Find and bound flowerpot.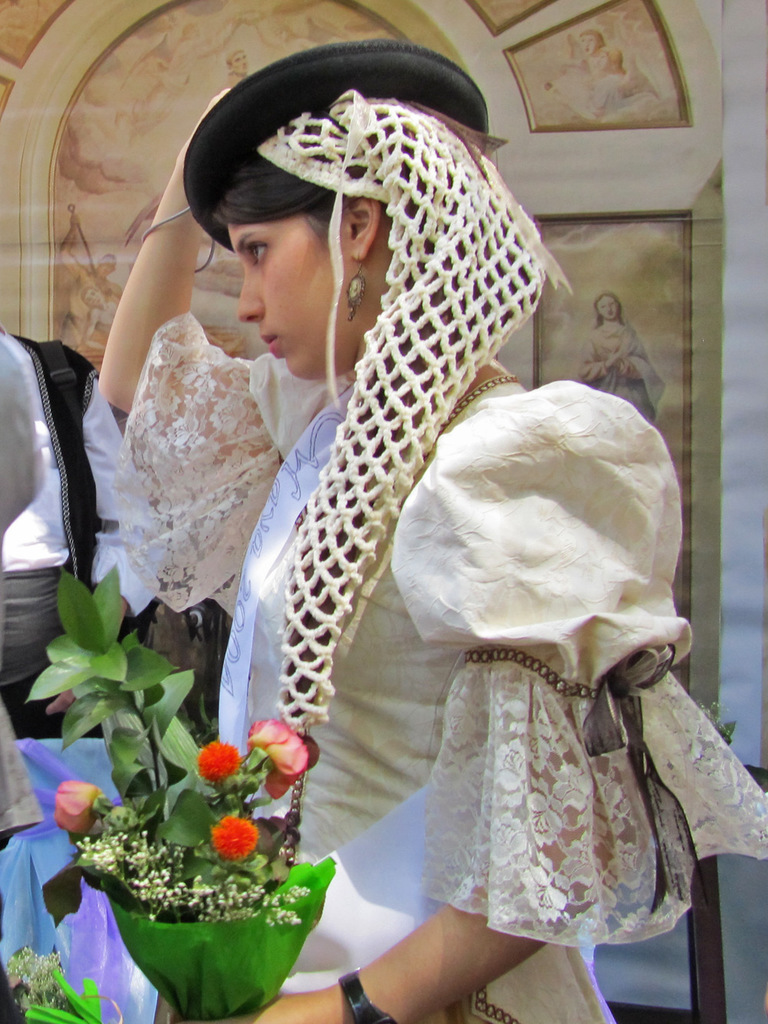
Bound: select_region(66, 817, 328, 1007).
